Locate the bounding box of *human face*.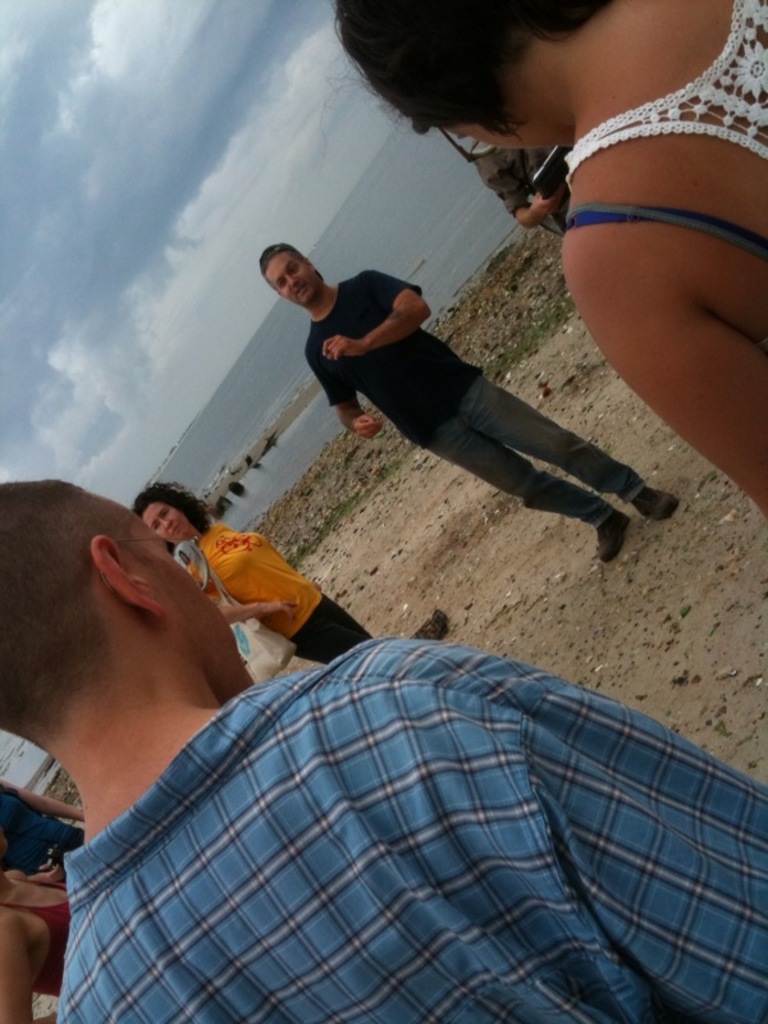
Bounding box: [x1=266, y1=255, x2=321, y2=305].
